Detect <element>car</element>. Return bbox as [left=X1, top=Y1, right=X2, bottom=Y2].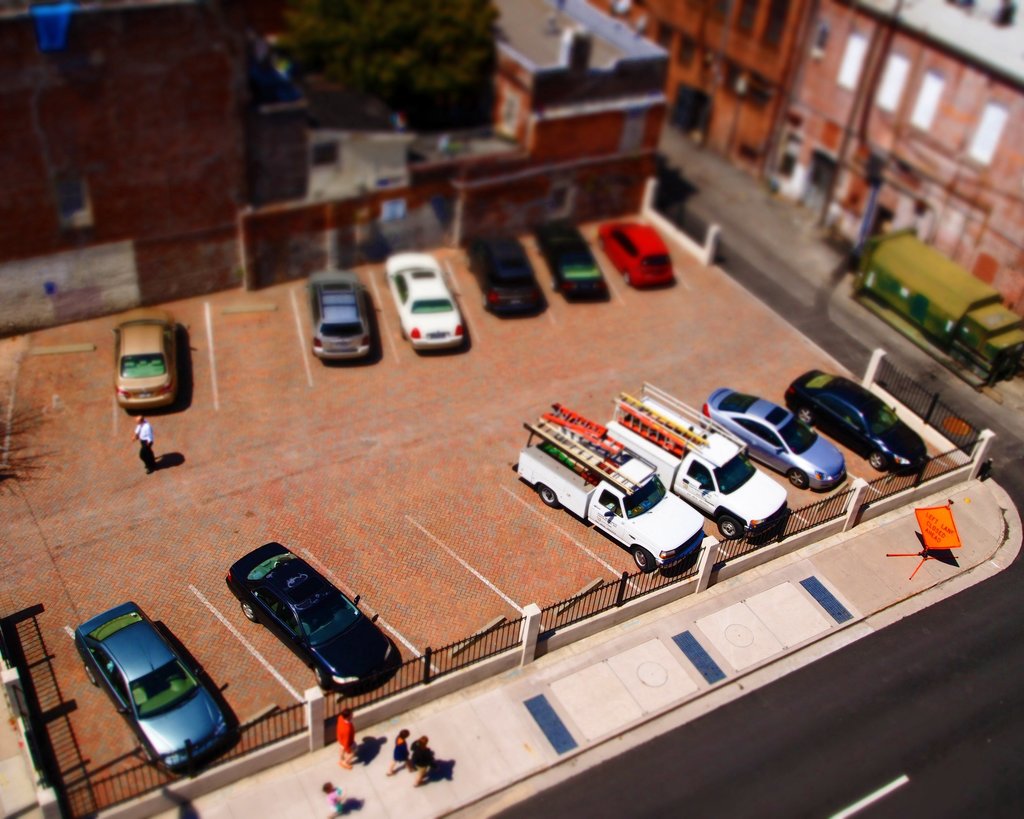
[left=308, top=268, right=380, bottom=364].
